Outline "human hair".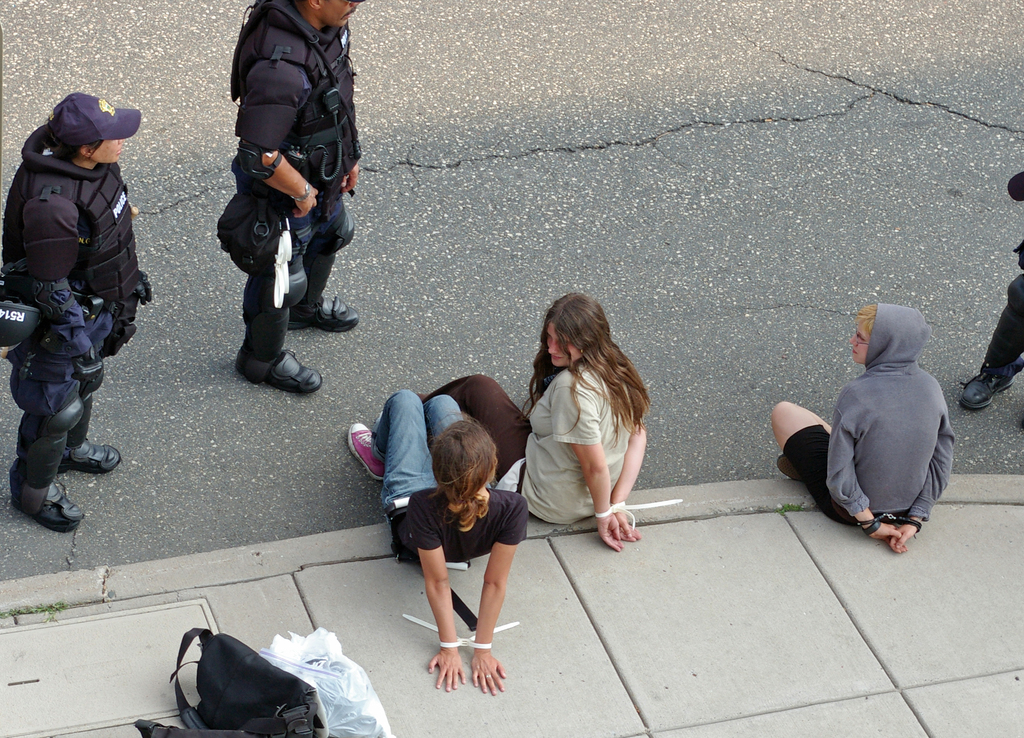
Outline: {"left": 856, "top": 303, "right": 878, "bottom": 341}.
